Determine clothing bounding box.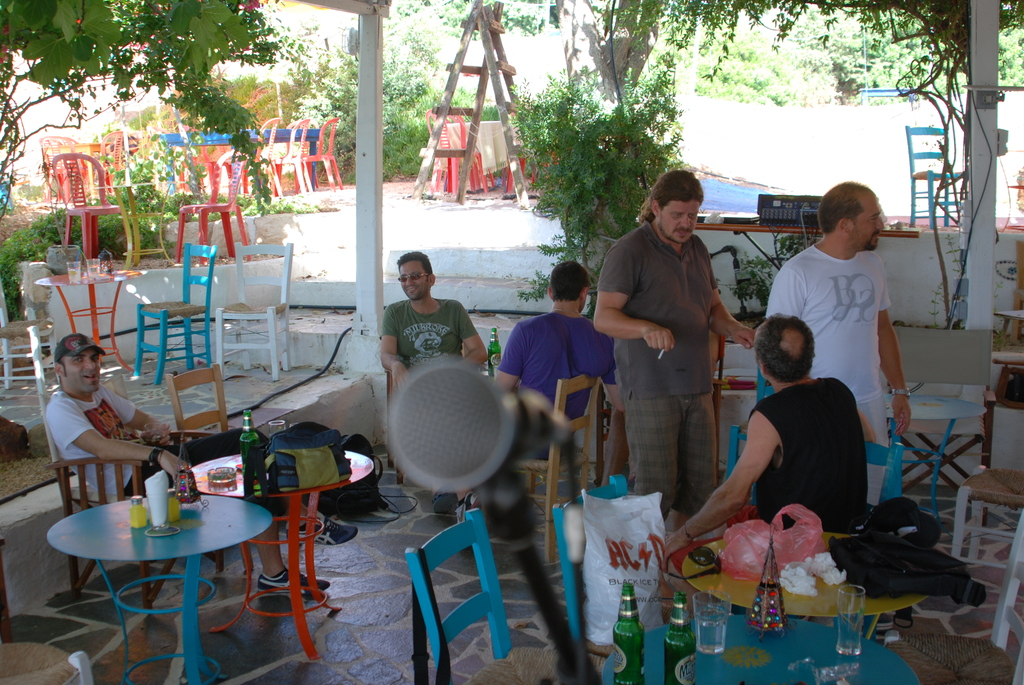
Determined: 749 379 866 533.
